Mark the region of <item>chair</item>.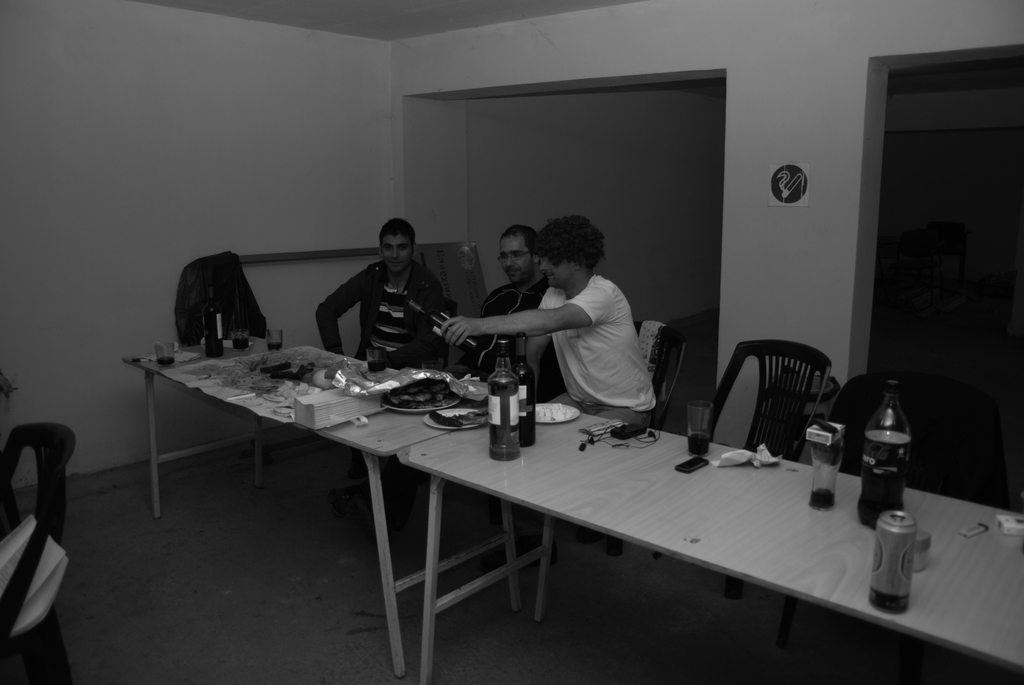
Region: rect(0, 417, 73, 684).
